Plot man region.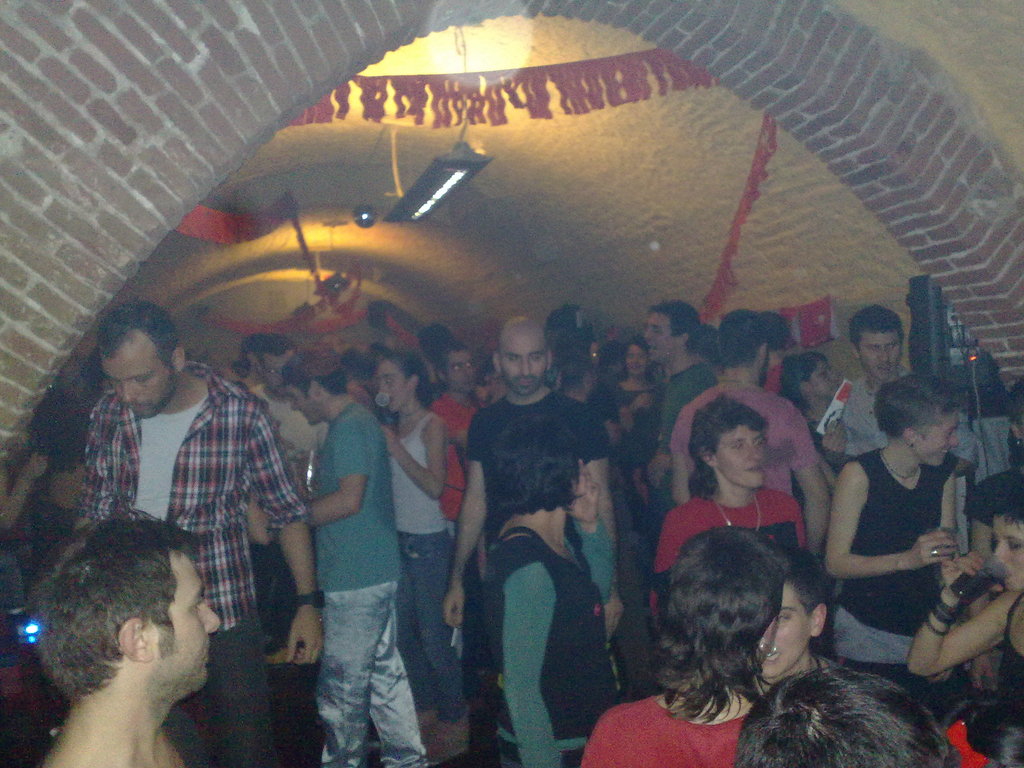
Plotted at pyautogui.locateOnScreen(432, 336, 490, 682).
